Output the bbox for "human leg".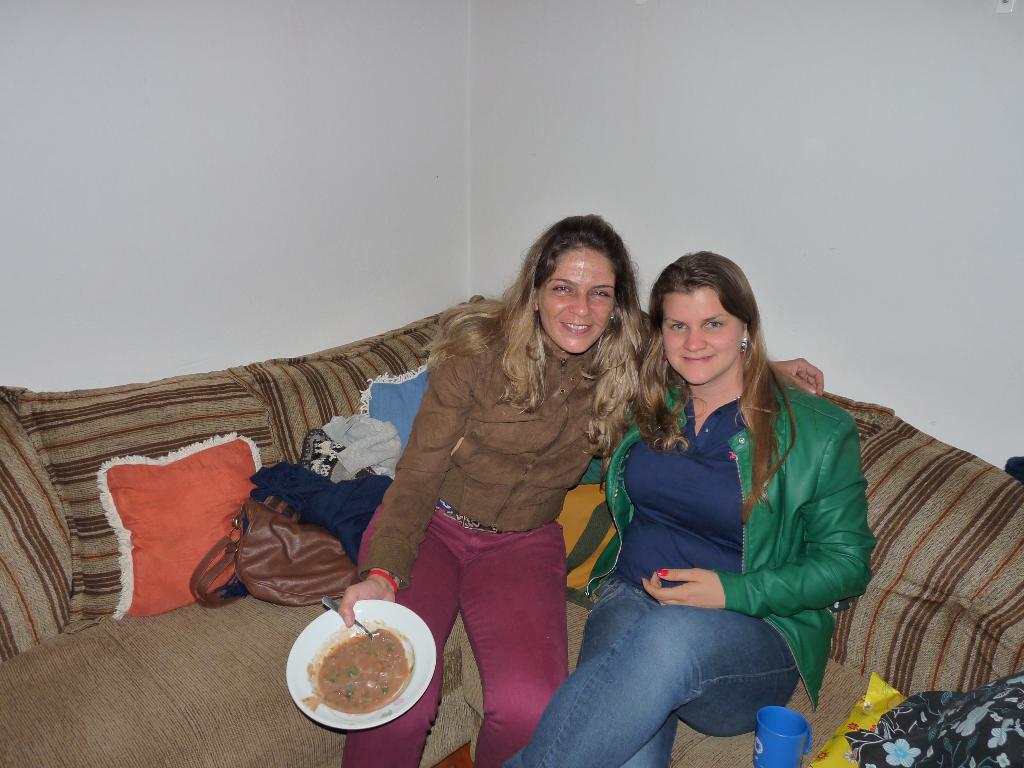
pyautogui.locateOnScreen(346, 503, 449, 767).
